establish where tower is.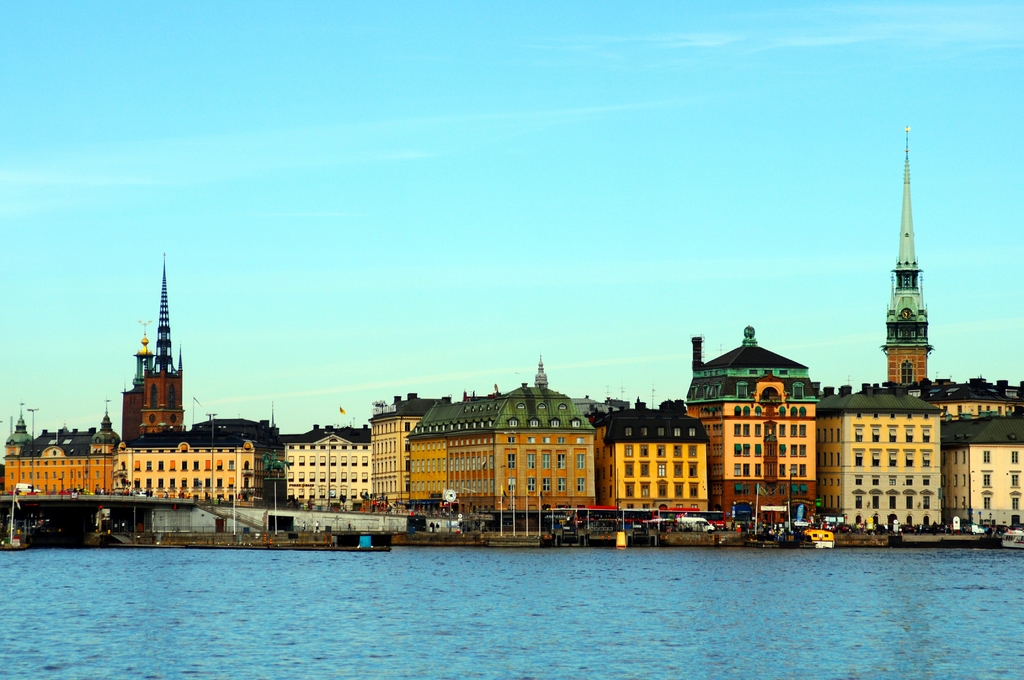
Established at x1=879, y1=127, x2=933, y2=394.
